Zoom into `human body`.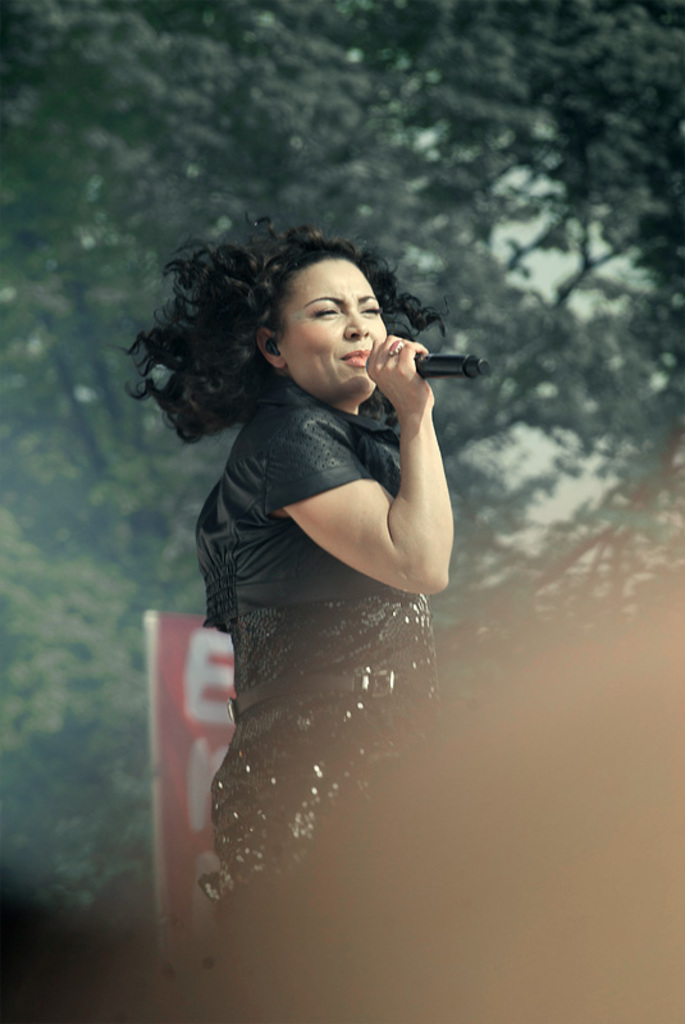
Zoom target: <region>132, 242, 507, 925</region>.
